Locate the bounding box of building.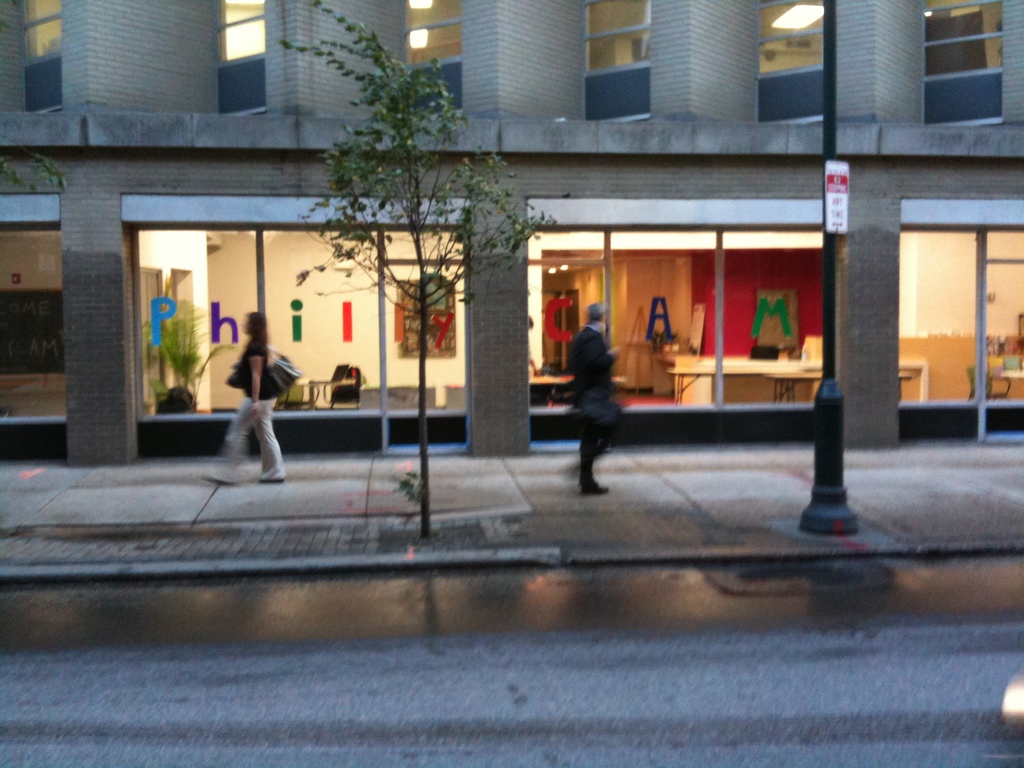
Bounding box: Rect(0, 0, 1023, 458).
